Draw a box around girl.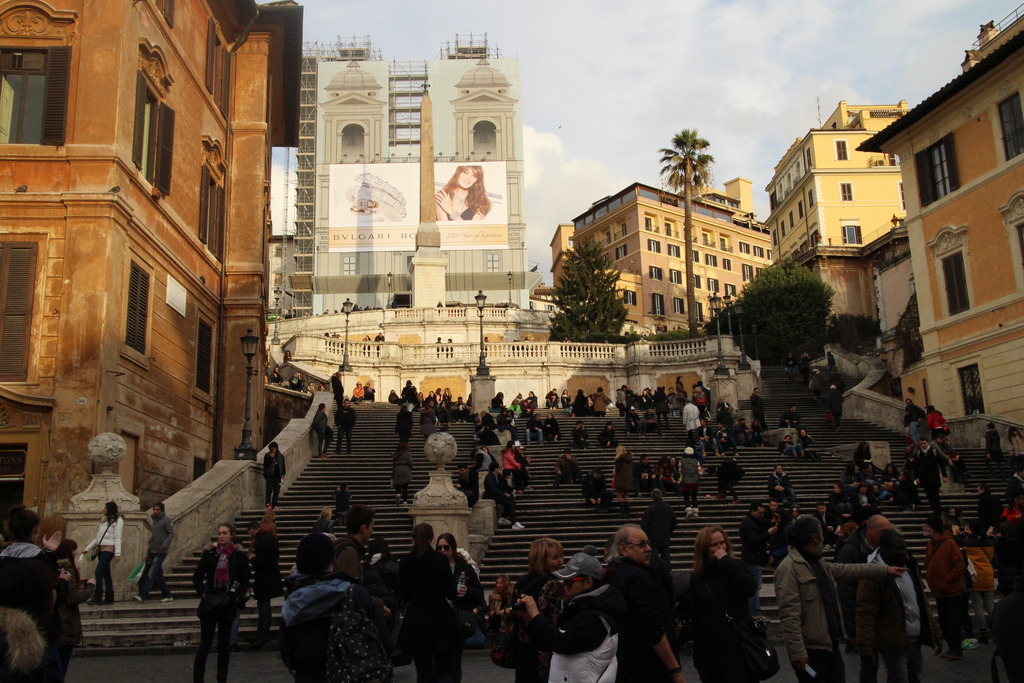
box=[687, 518, 760, 681].
